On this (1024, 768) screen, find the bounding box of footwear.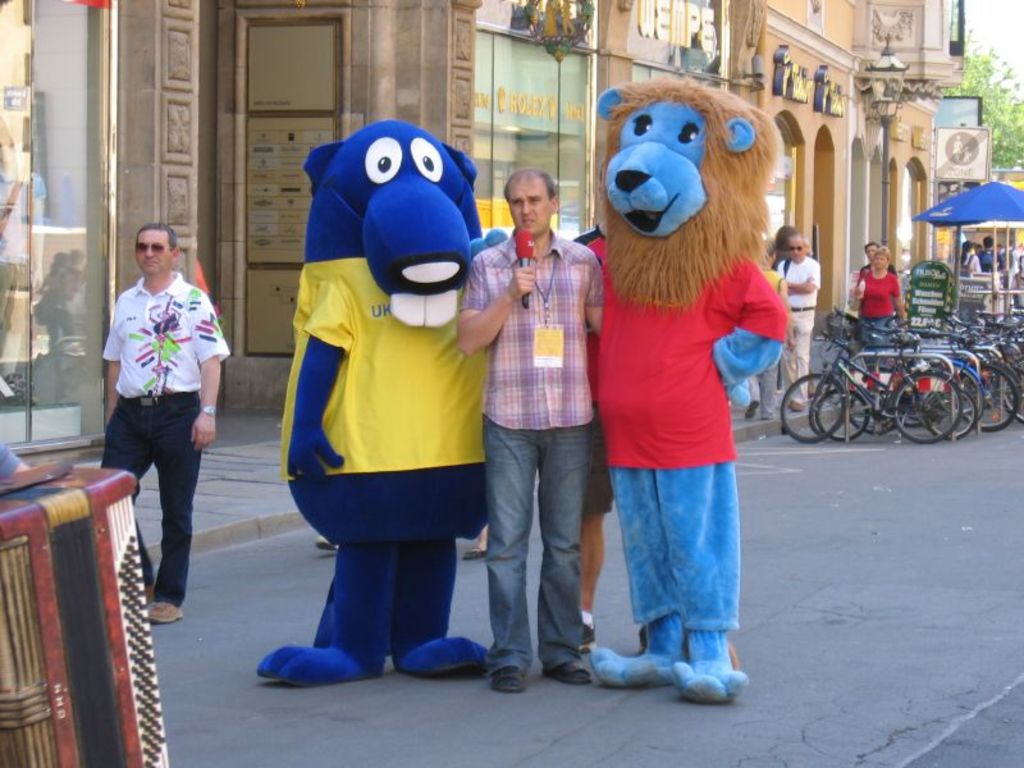
Bounding box: 314/532/339/556.
